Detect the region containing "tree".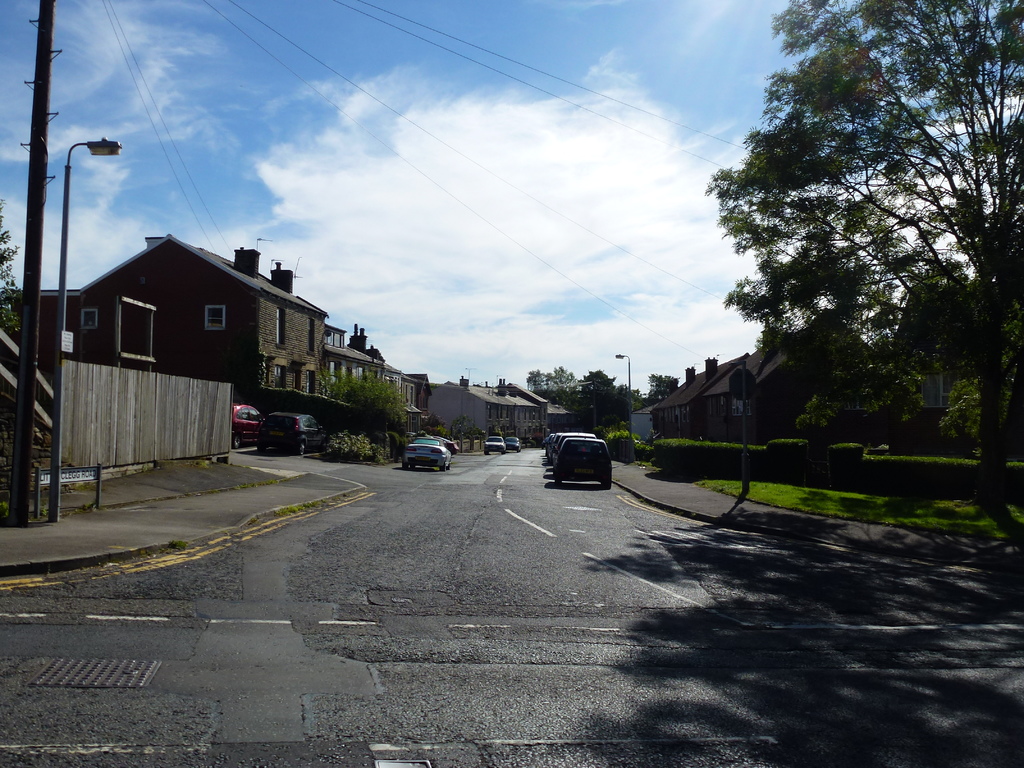
x1=610, y1=380, x2=644, y2=422.
